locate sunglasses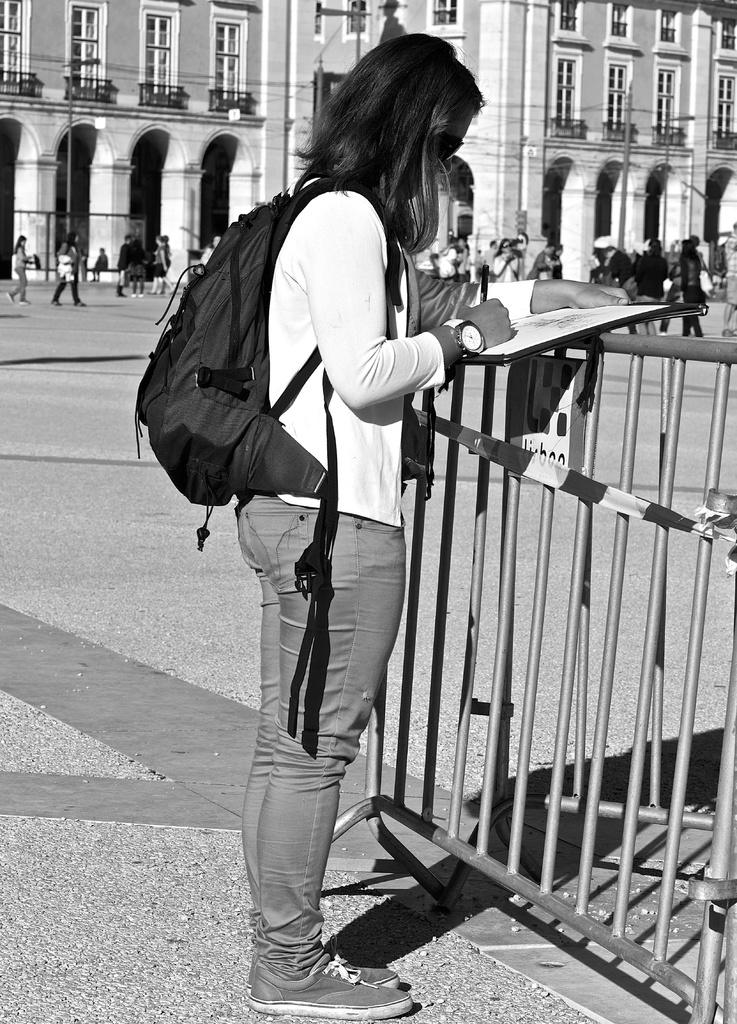
x1=436 y1=131 x2=464 y2=166
